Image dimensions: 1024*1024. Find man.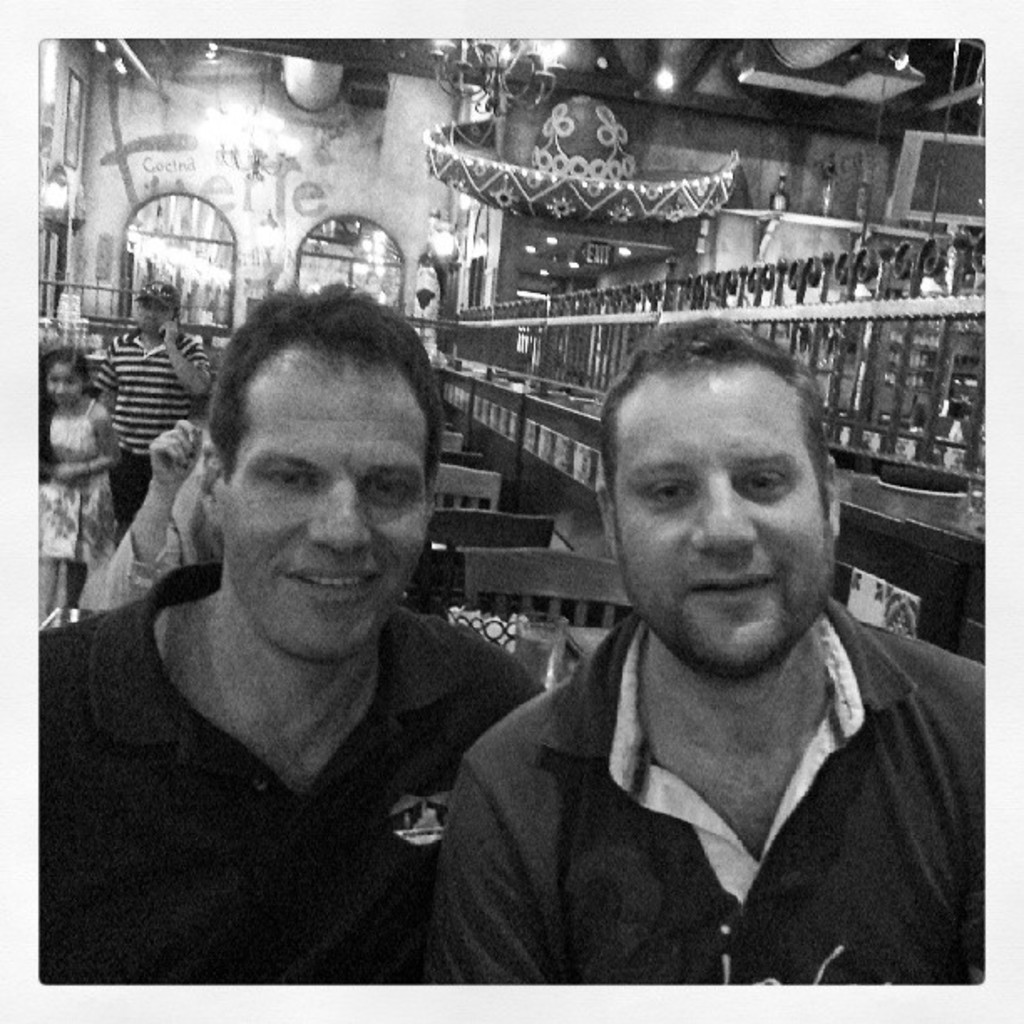
92, 283, 214, 539.
